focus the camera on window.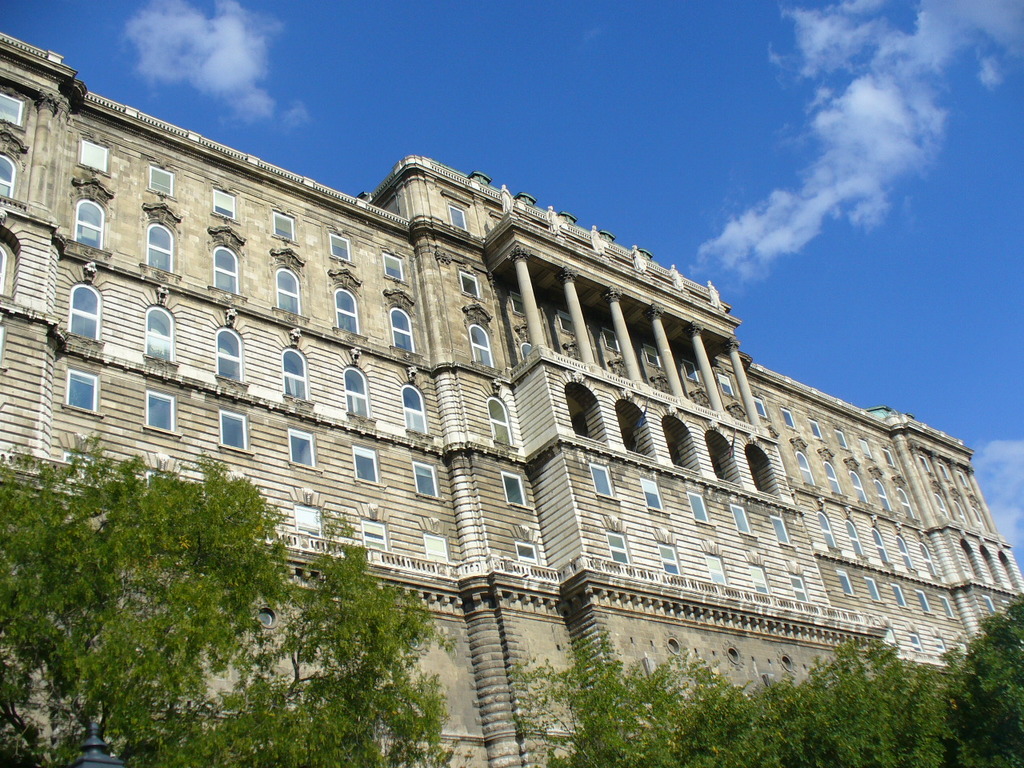
Focus region: x1=331 y1=286 x2=357 y2=330.
